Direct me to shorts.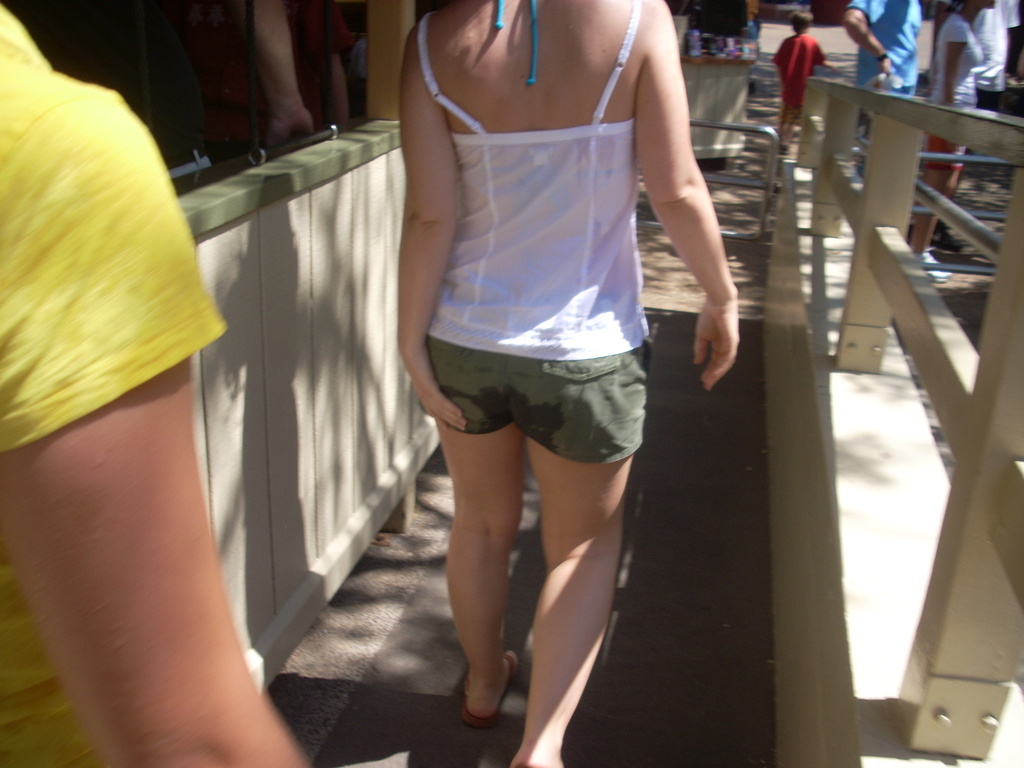
Direction: BBox(924, 132, 963, 168).
